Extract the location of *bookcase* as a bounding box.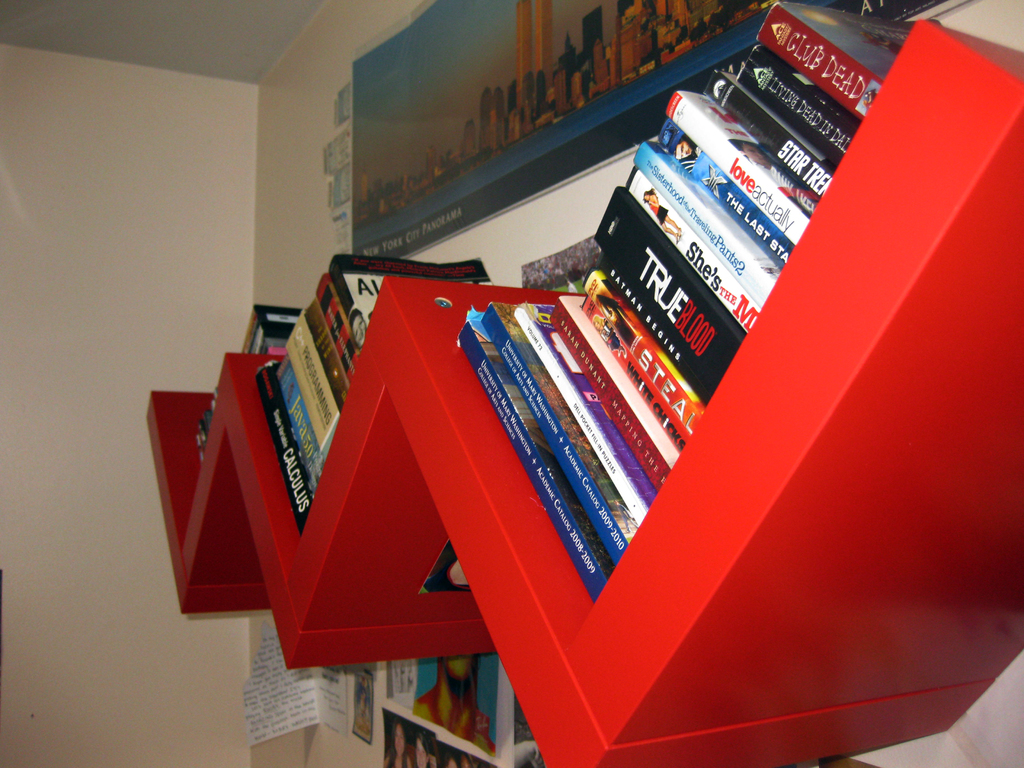
(left=143, top=0, right=1023, bottom=767).
